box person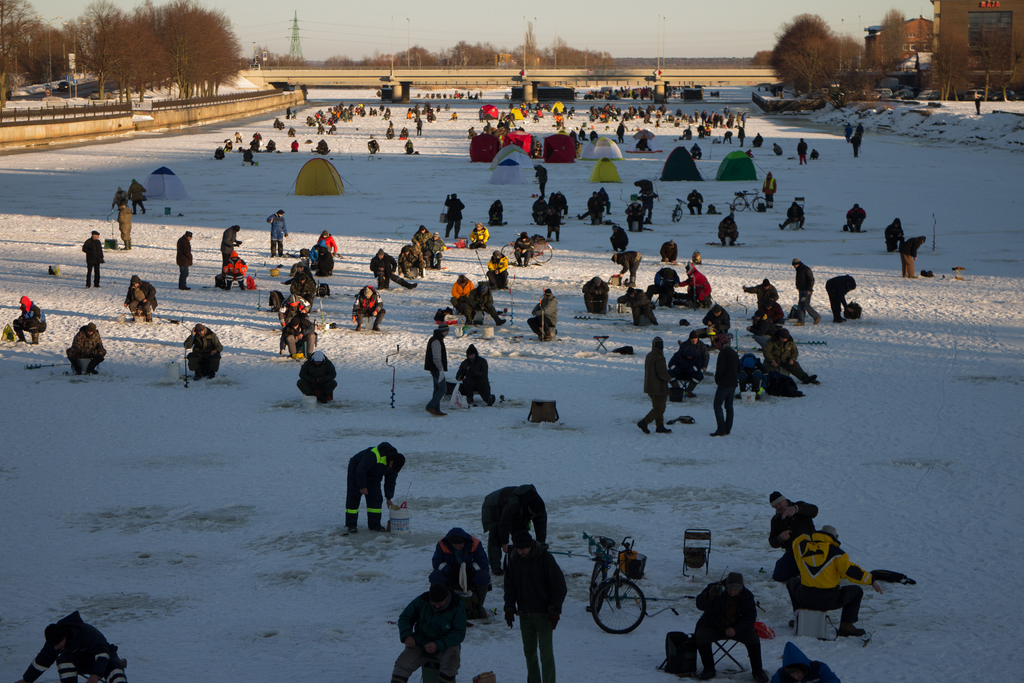
<region>506, 528, 567, 682</region>
